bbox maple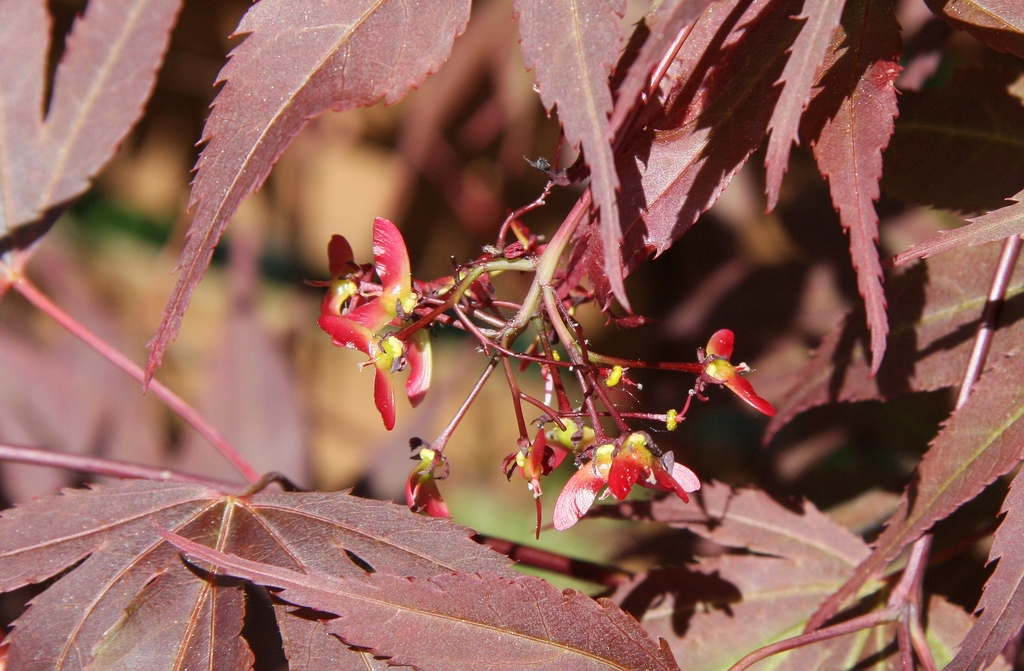
[0, 0, 1023, 670]
